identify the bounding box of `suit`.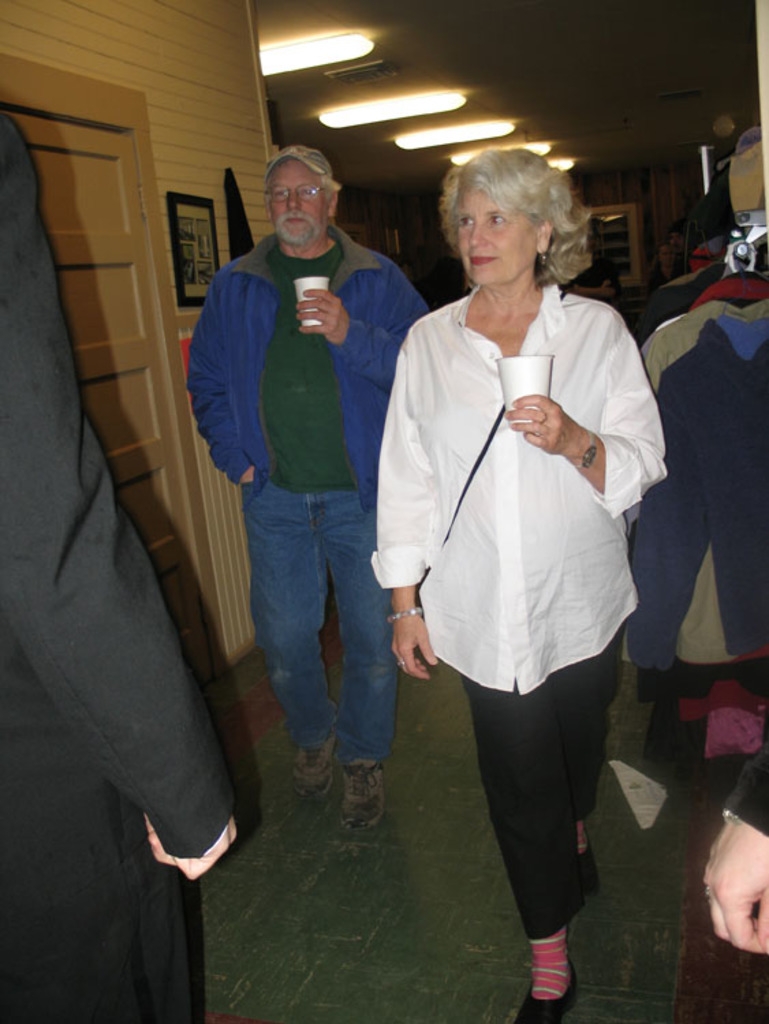
left=0, top=112, right=232, bottom=1023.
